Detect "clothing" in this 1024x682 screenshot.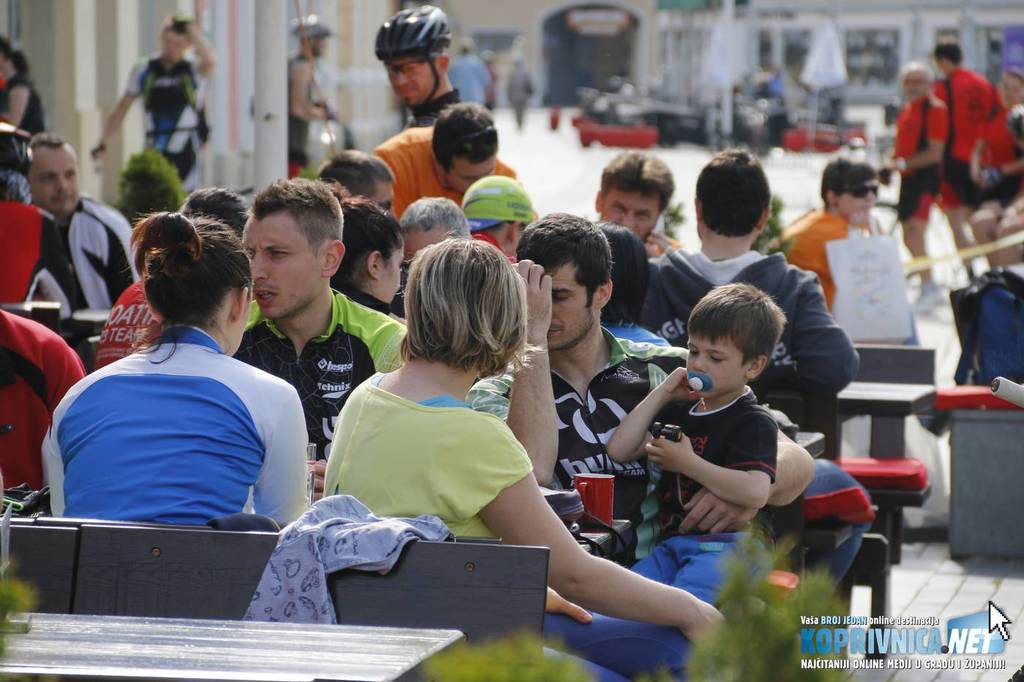
Detection: 362/126/541/221.
